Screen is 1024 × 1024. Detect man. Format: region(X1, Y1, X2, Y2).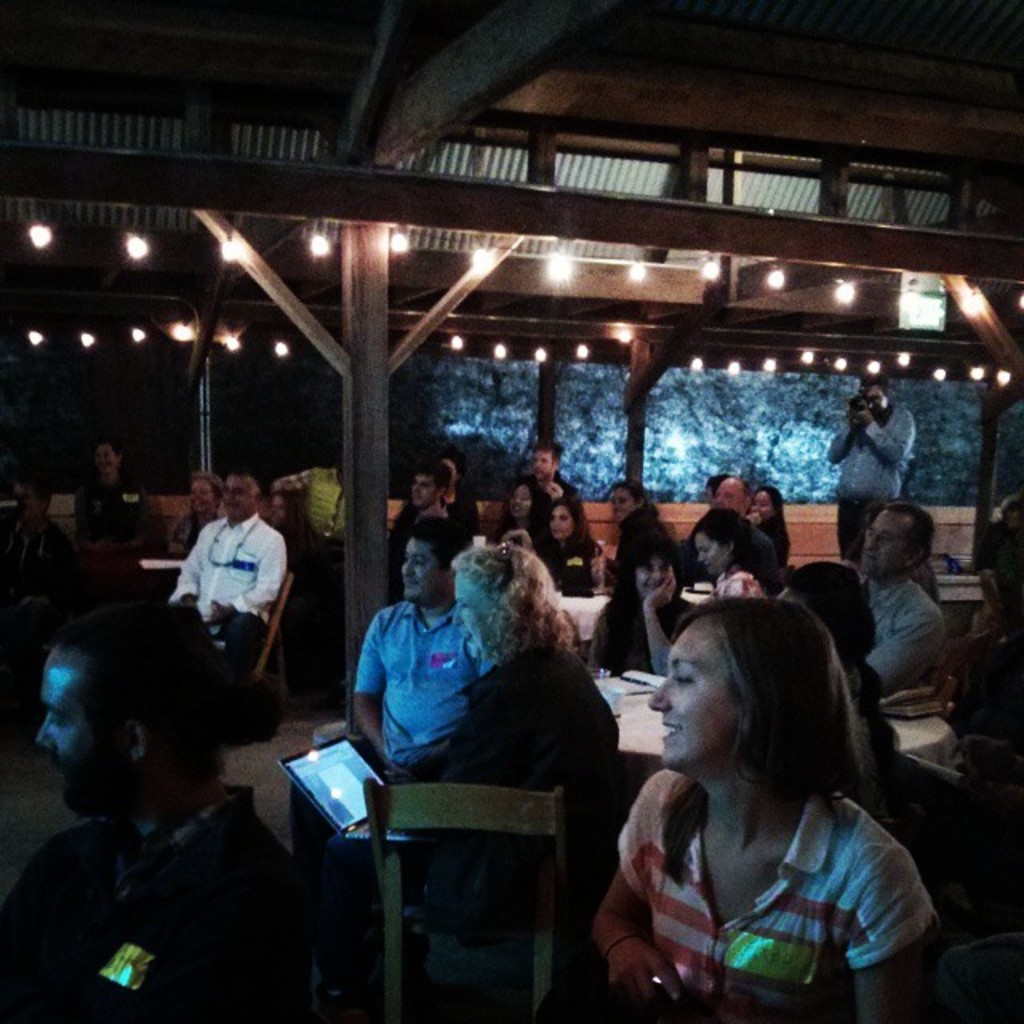
region(824, 371, 918, 565).
